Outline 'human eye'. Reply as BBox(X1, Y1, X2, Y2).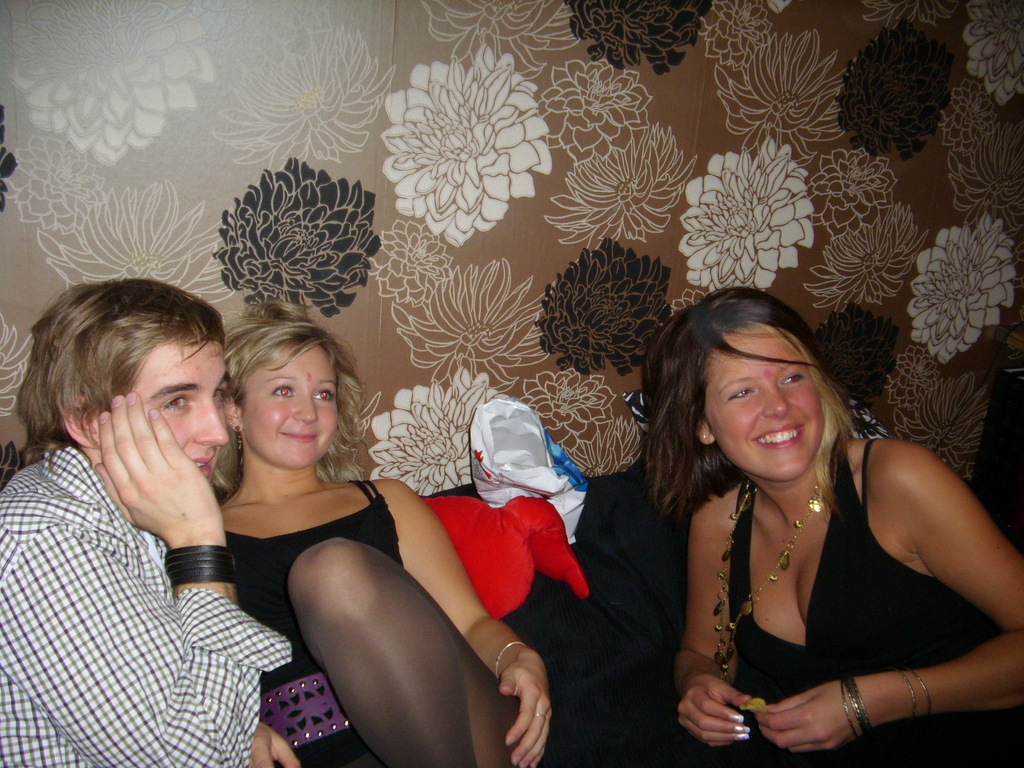
BBox(163, 387, 192, 415).
